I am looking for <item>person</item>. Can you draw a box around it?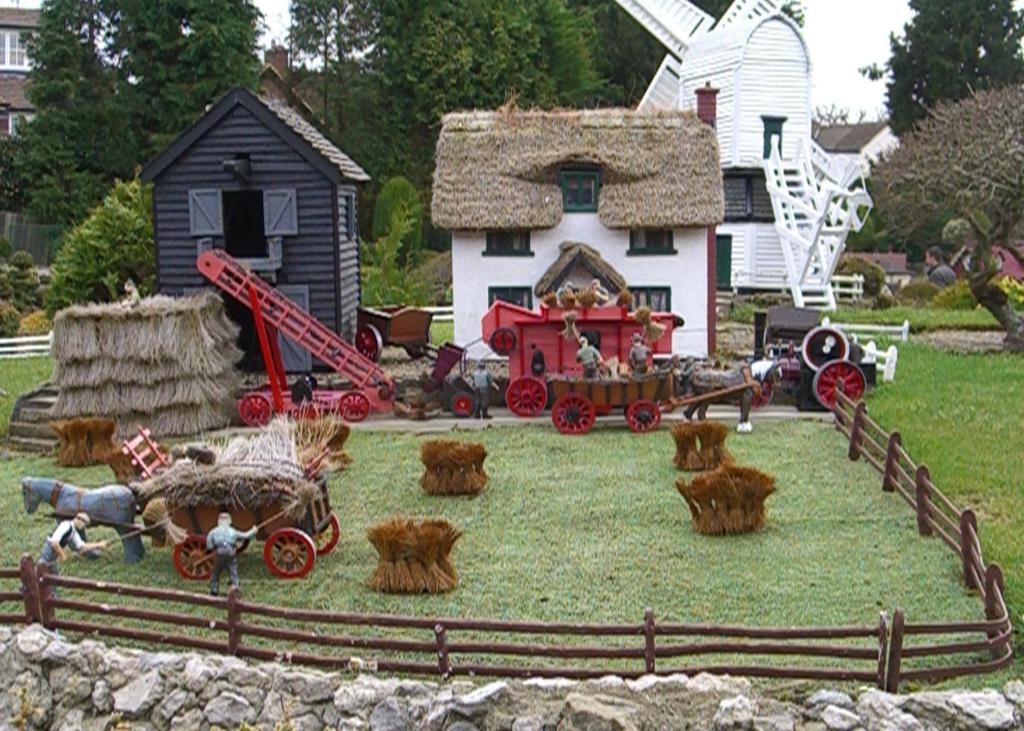
Sure, the bounding box is <bbox>922, 253, 962, 290</bbox>.
